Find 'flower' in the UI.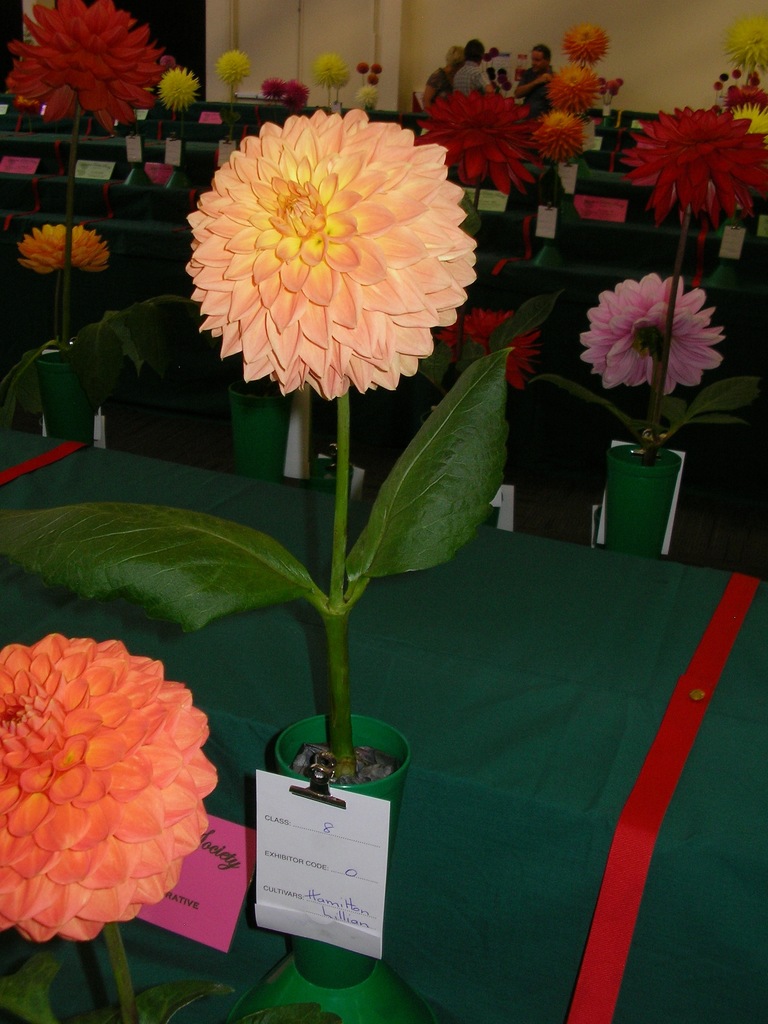
UI element at select_region(0, 0, 172, 132).
